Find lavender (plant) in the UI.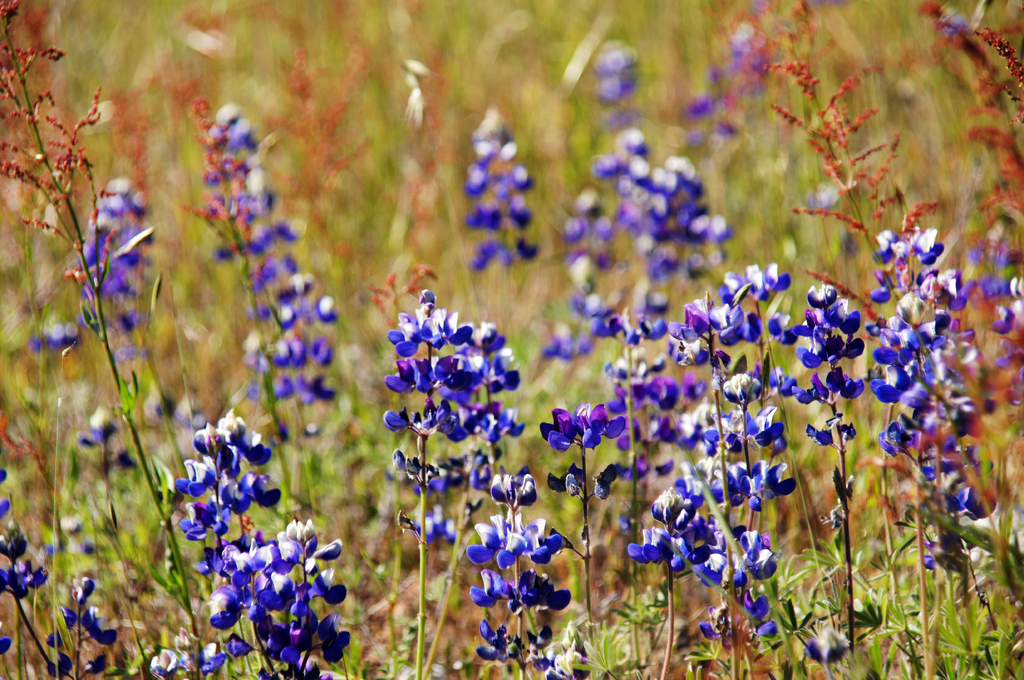
UI element at box(167, 414, 287, 651).
